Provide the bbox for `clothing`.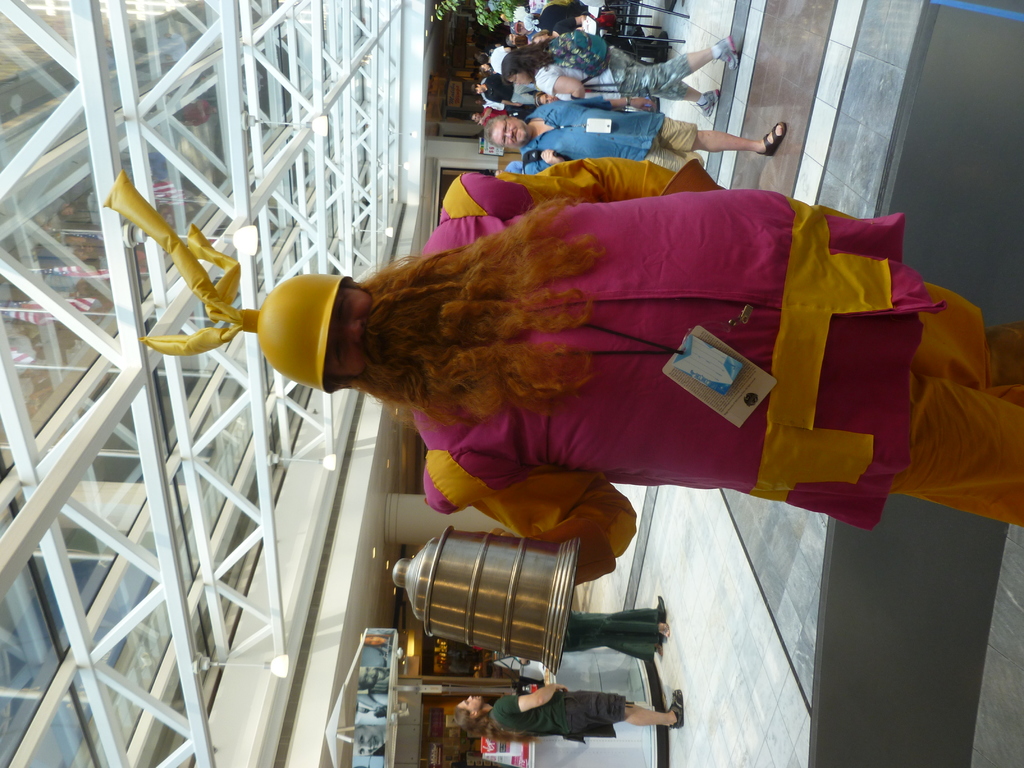
left=531, top=37, right=685, bottom=111.
